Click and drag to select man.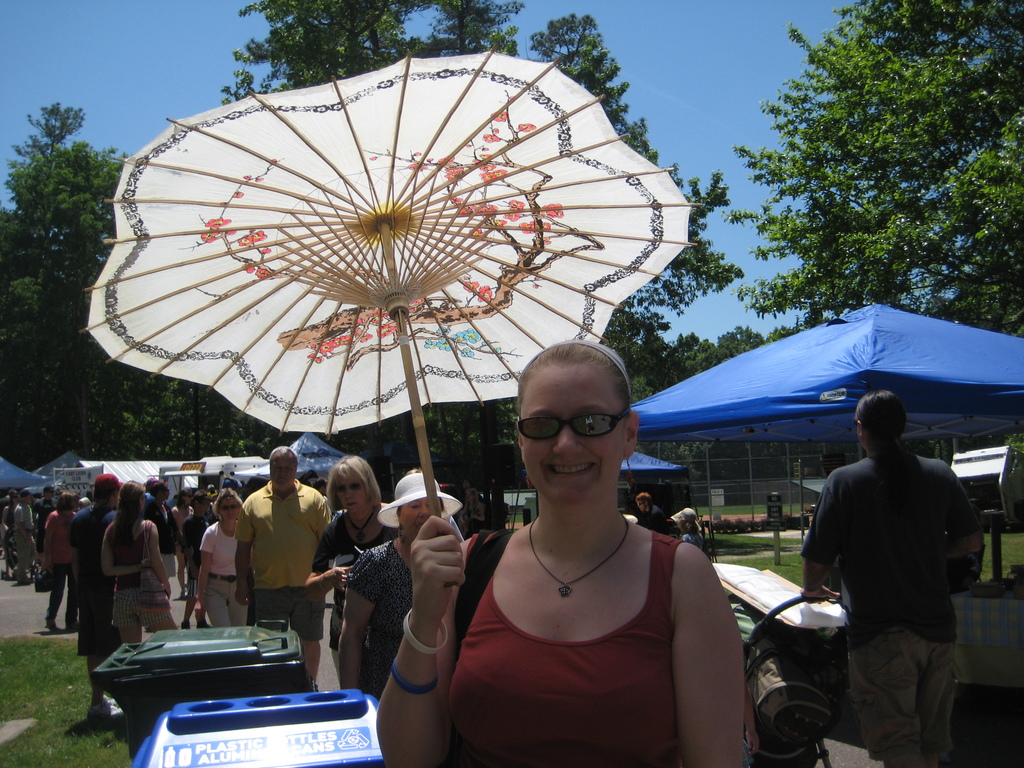
Selection: x1=234 y1=447 x2=335 y2=689.
